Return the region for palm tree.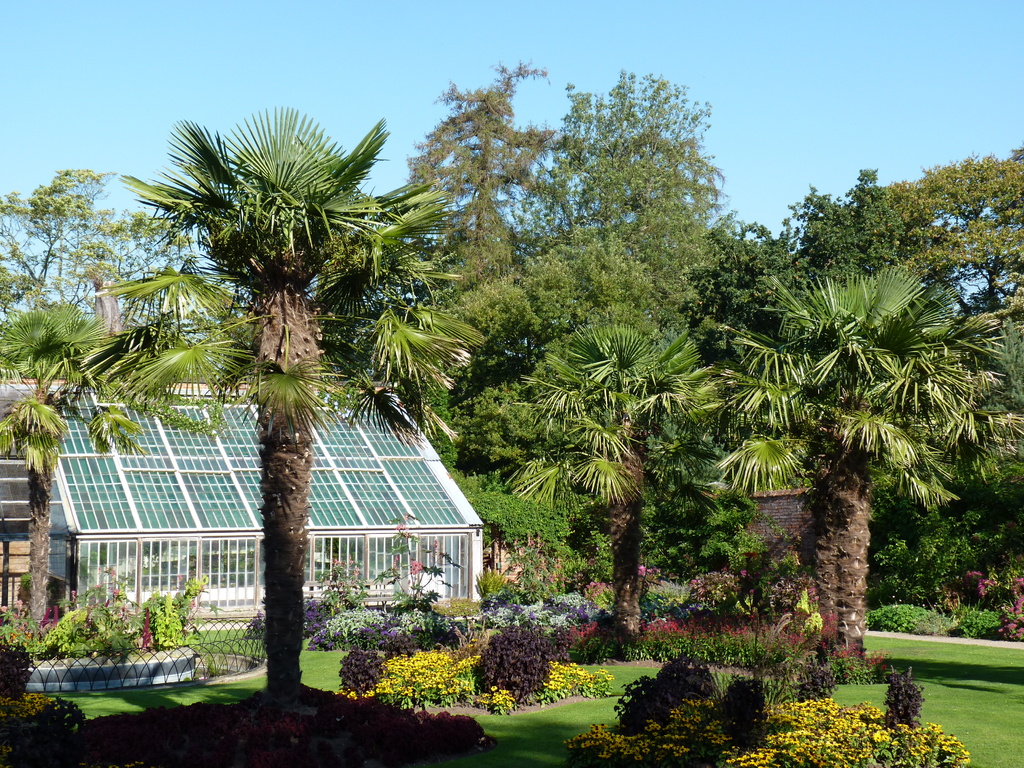
Rect(0, 299, 152, 656).
